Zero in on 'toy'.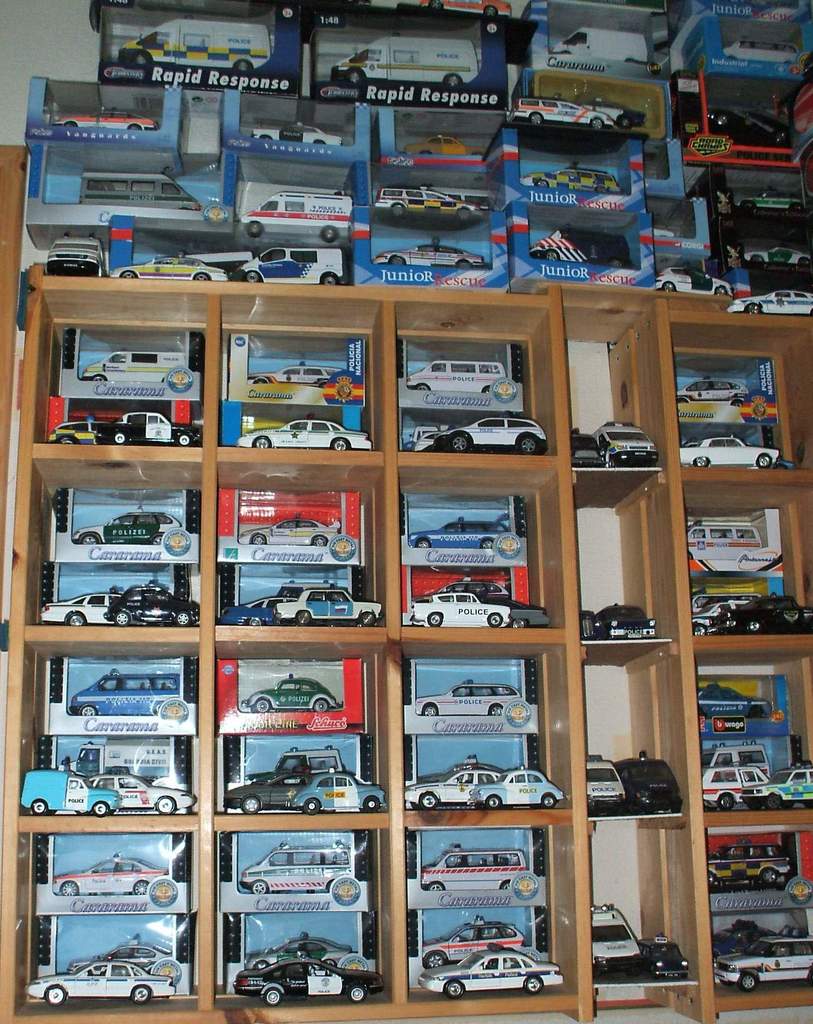
Zeroed in: (x1=406, y1=361, x2=506, y2=394).
